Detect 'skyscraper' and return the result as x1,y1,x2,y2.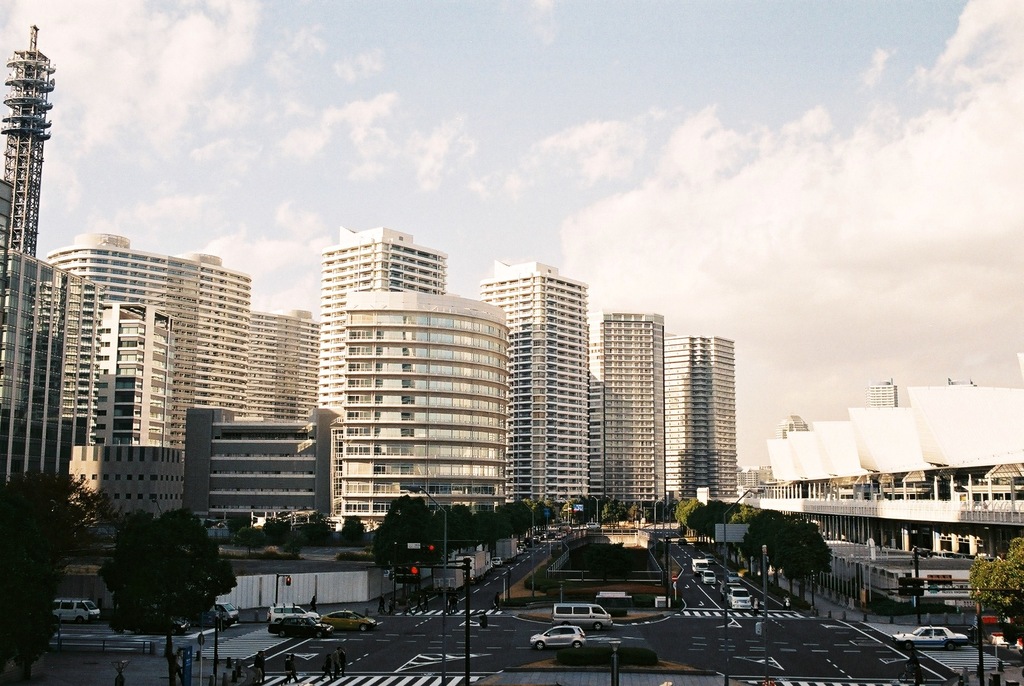
87,302,171,527.
